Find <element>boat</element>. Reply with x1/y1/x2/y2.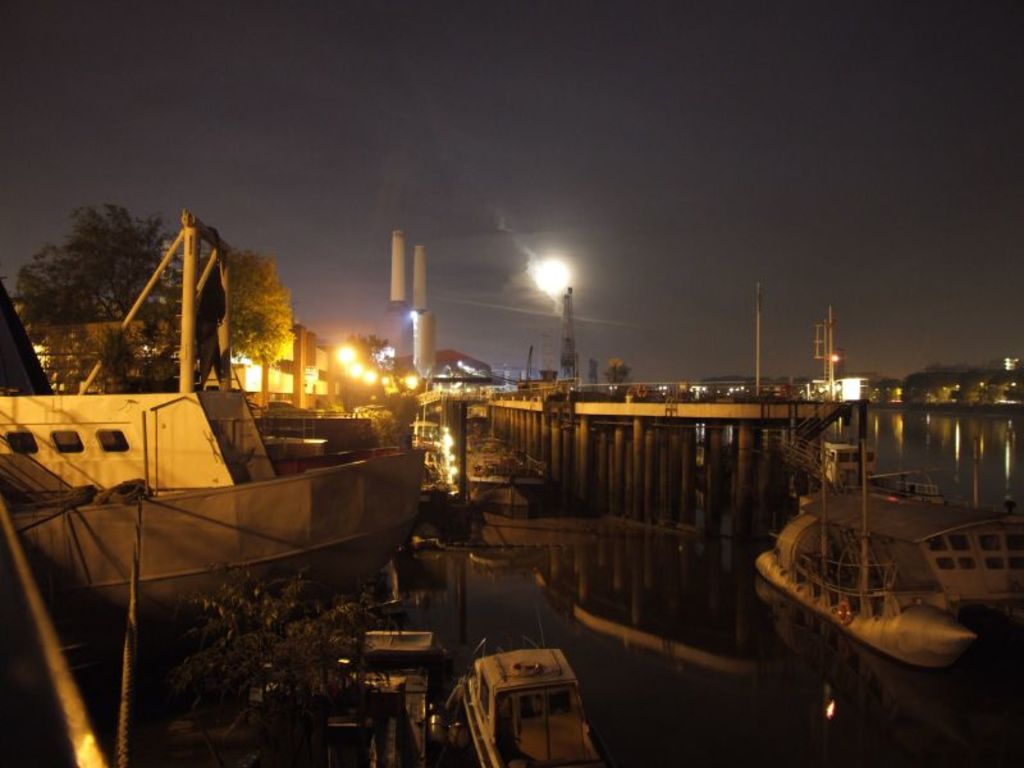
748/417/1023/696.
